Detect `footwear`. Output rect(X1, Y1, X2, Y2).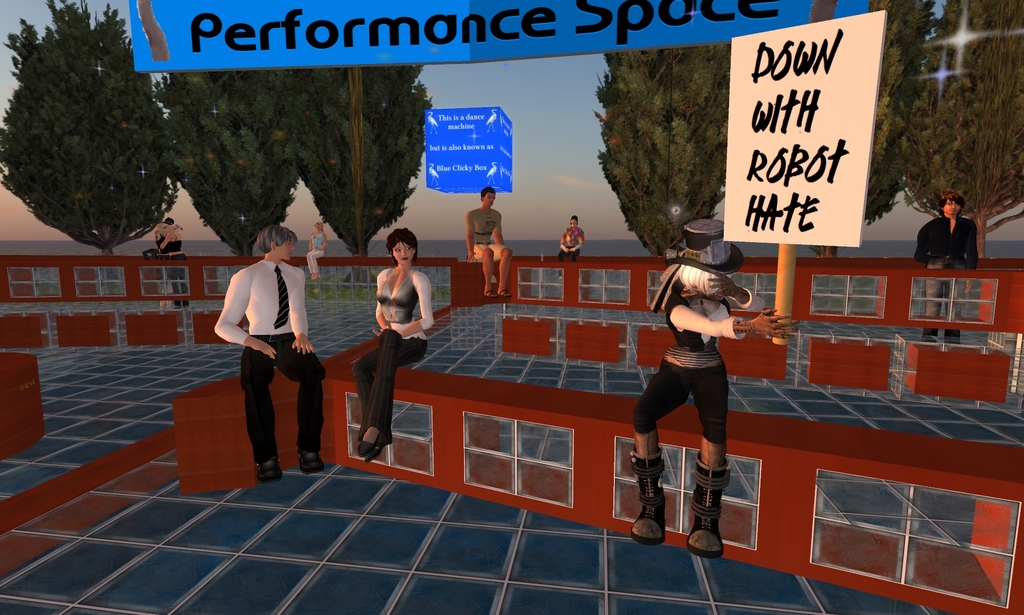
rect(357, 431, 385, 463).
